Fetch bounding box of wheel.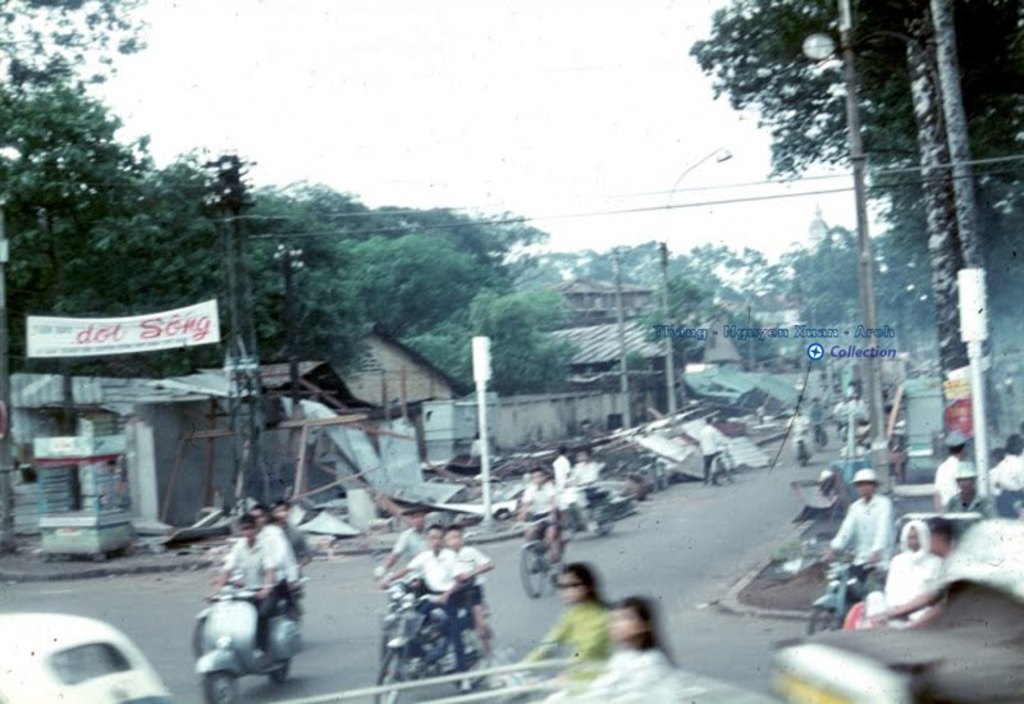
Bbox: box(372, 653, 398, 703).
